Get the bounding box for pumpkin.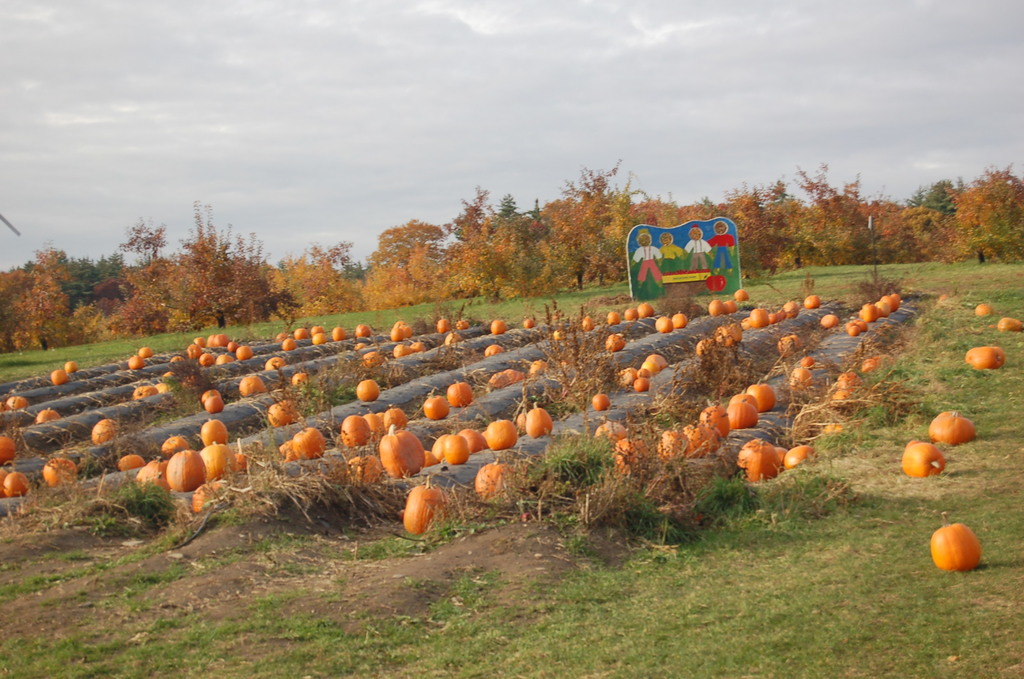
(422,393,444,414).
